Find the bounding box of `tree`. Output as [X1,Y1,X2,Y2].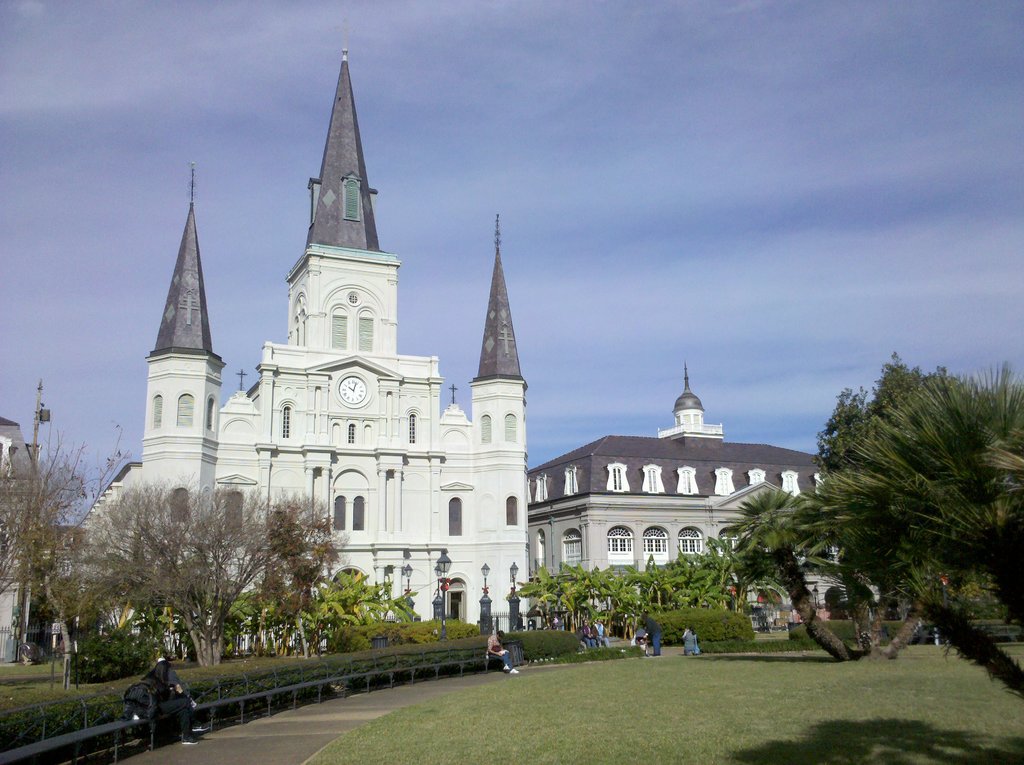
[719,488,841,668].
